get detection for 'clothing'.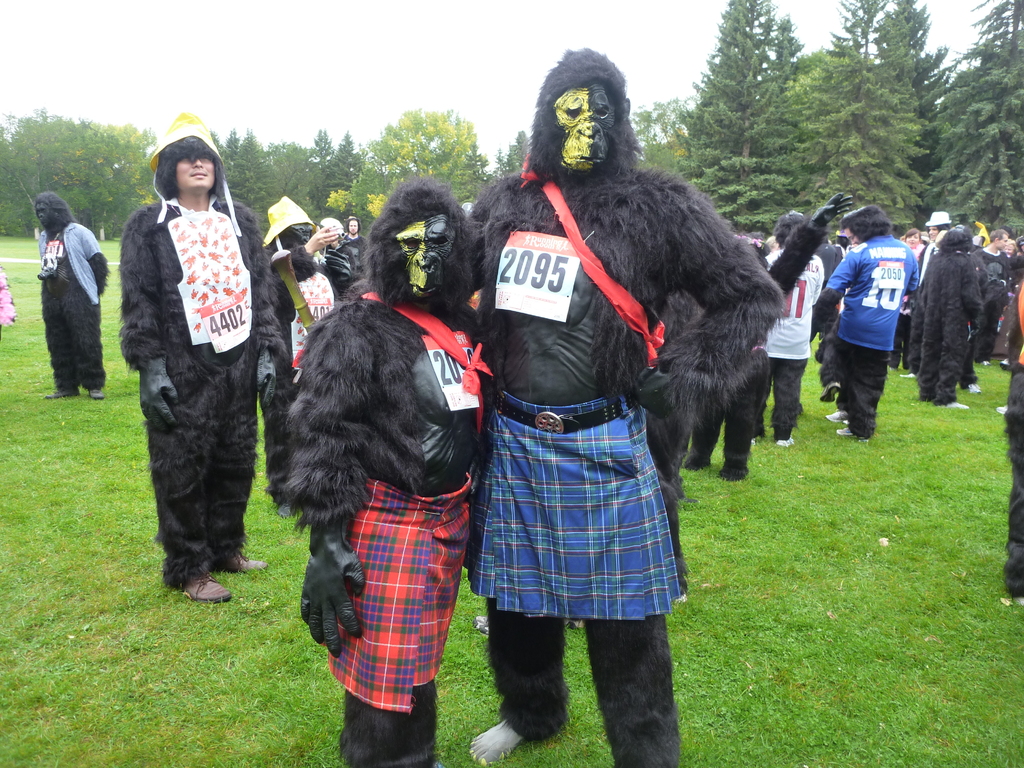
Detection: <bbox>330, 476, 468, 710</bbox>.
